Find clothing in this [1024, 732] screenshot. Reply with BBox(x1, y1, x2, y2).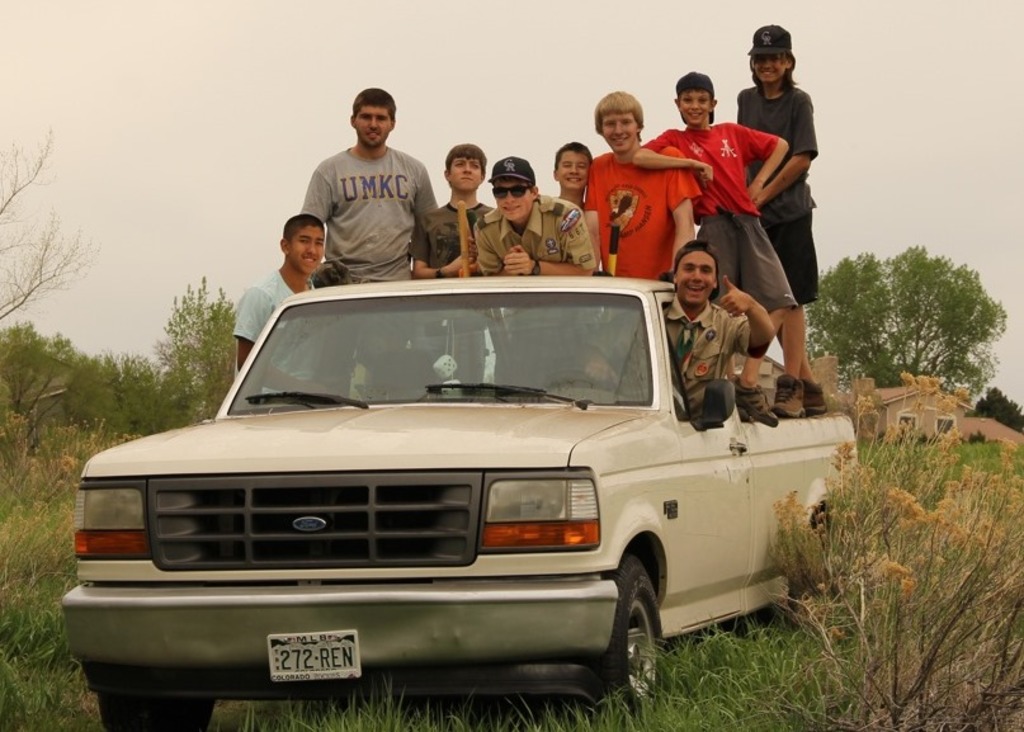
BBox(641, 127, 778, 212).
